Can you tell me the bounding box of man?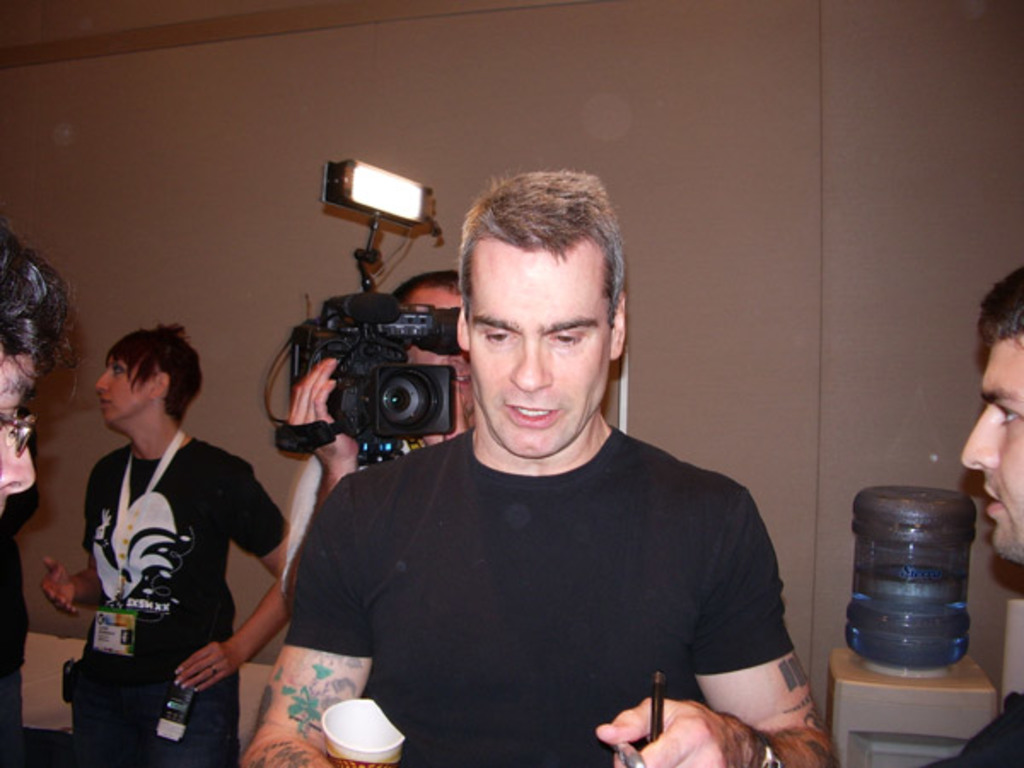
detection(271, 205, 835, 748).
